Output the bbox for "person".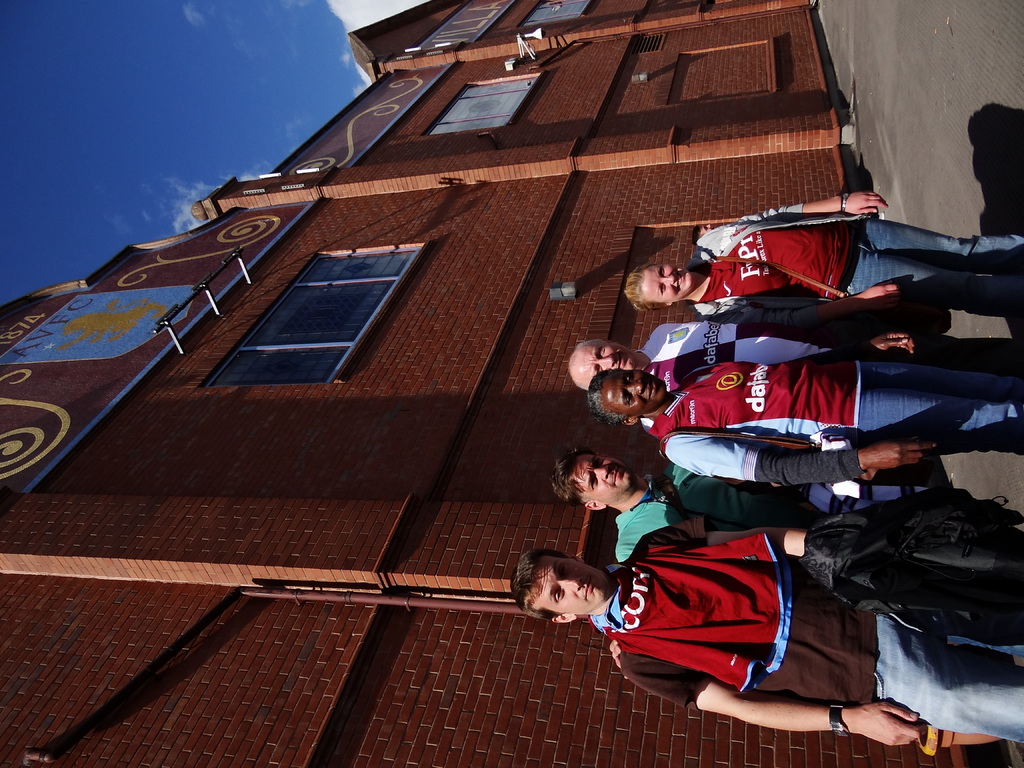
locate(544, 446, 823, 568).
